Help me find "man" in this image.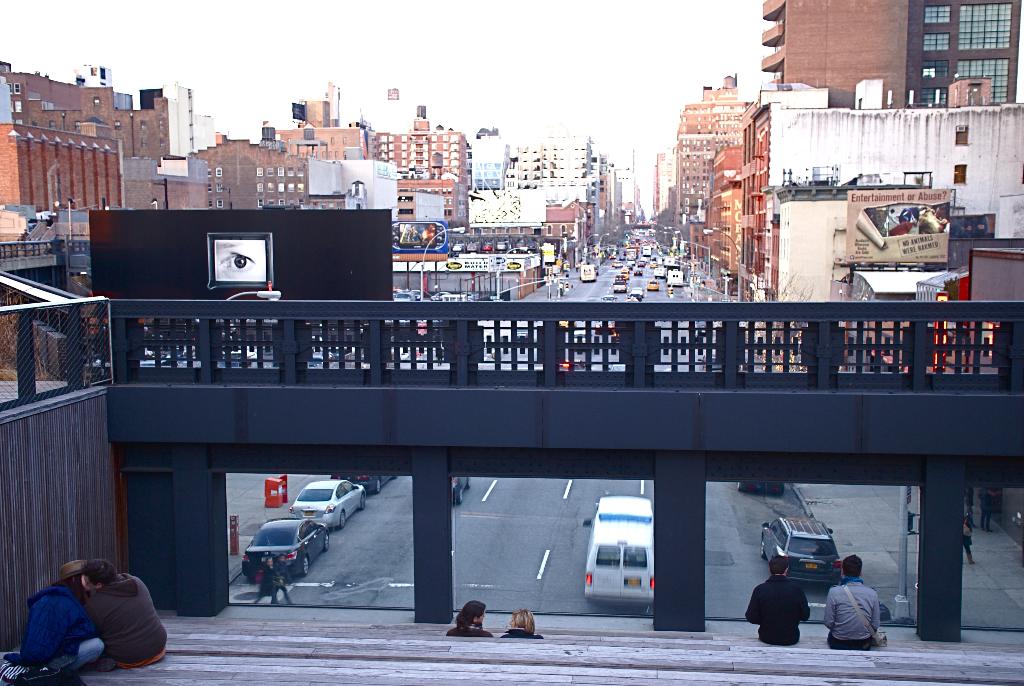
Found it: (left=745, top=553, right=813, bottom=644).
